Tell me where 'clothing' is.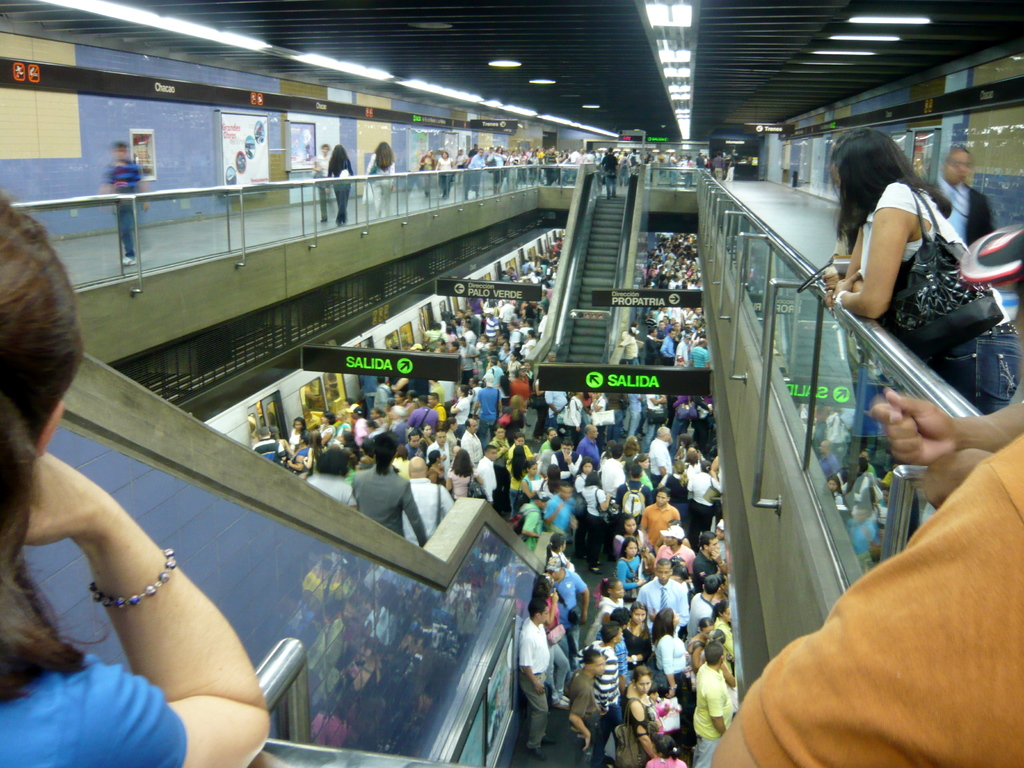
'clothing' is at 318,422,333,445.
